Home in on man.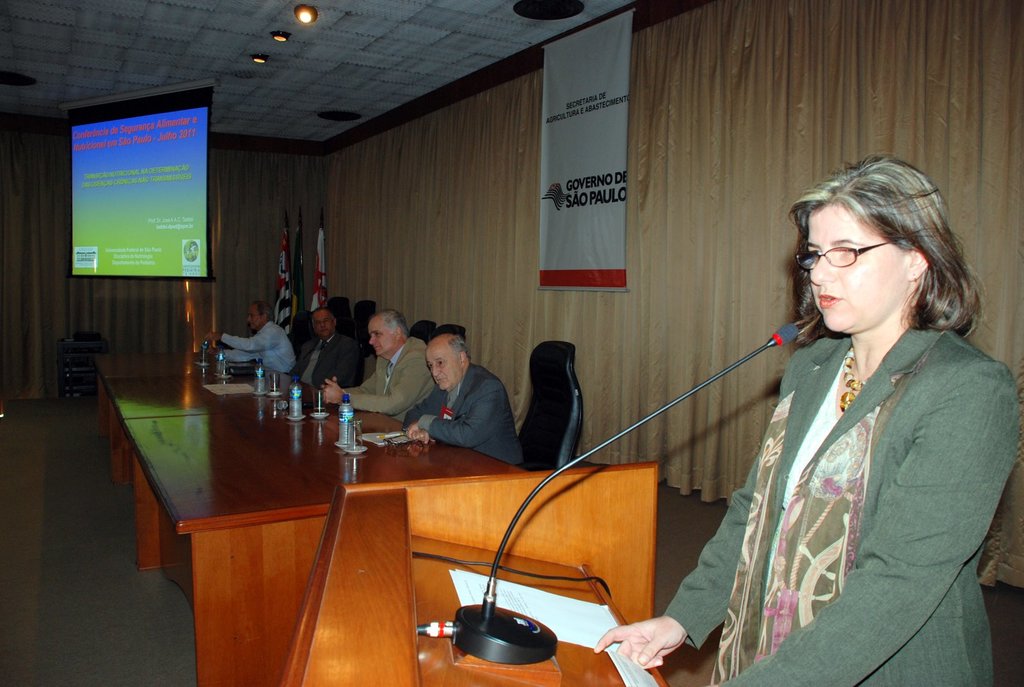
Homed in at [left=404, top=329, right=522, bottom=469].
